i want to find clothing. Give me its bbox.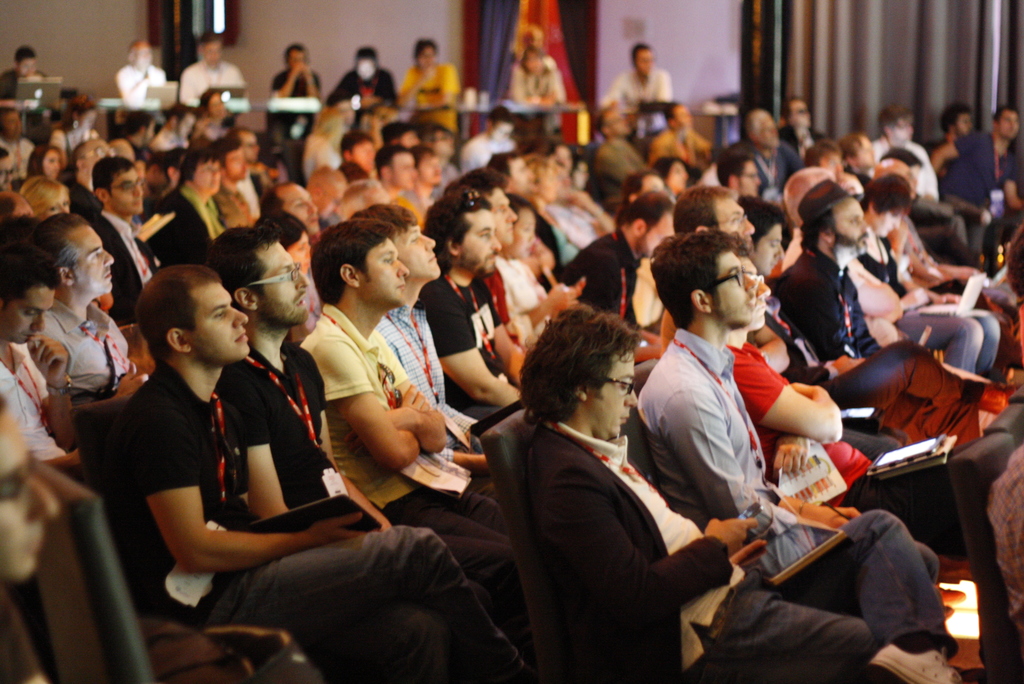
(x1=378, y1=305, x2=479, y2=451).
